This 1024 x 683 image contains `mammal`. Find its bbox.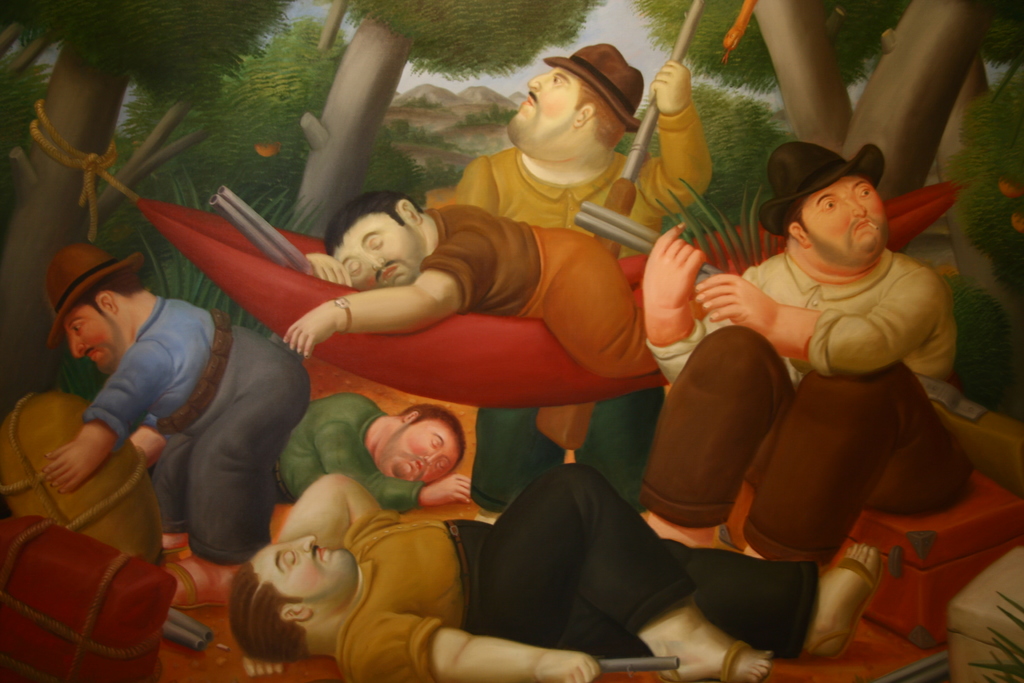
644 142 968 568.
